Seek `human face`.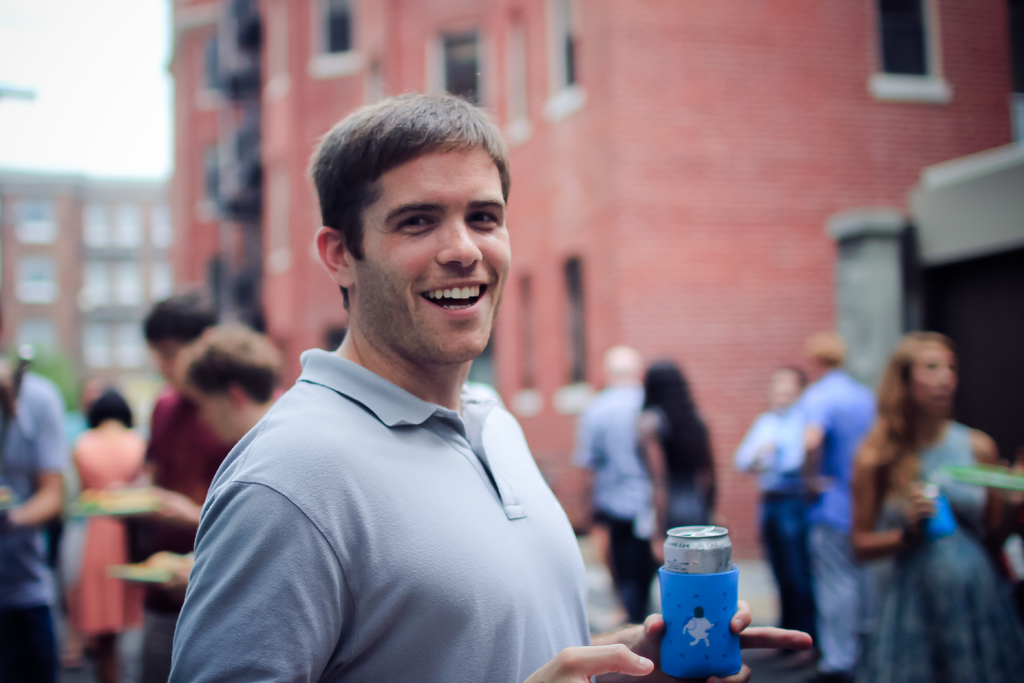
l=910, t=344, r=957, b=416.
